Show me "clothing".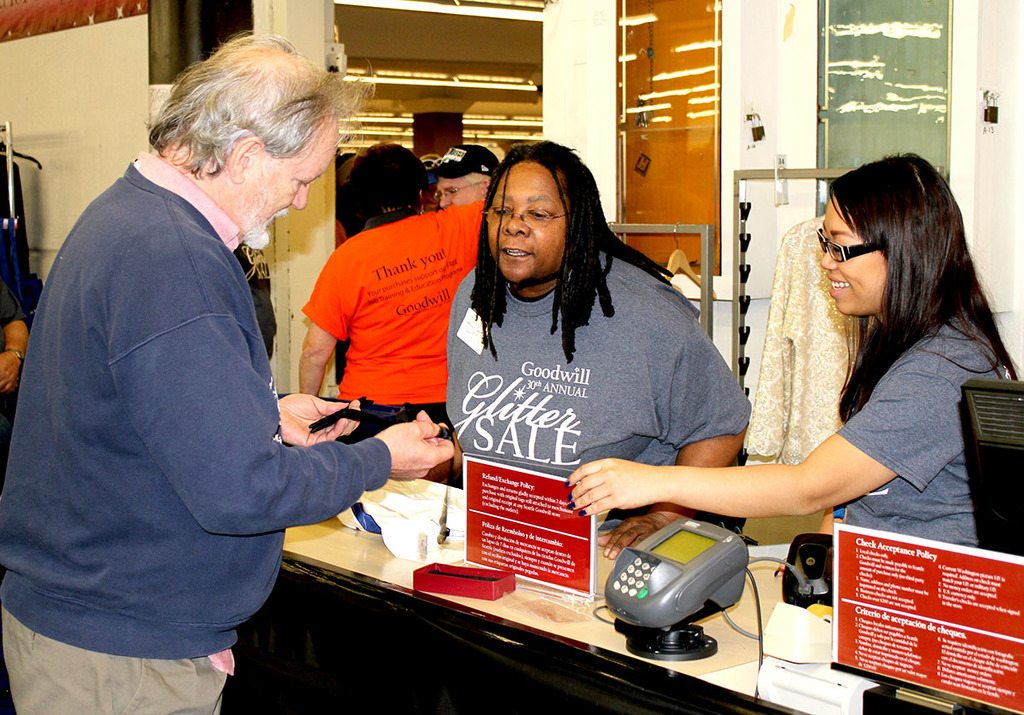
"clothing" is here: {"left": 825, "top": 301, "right": 1016, "bottom": 613}.
